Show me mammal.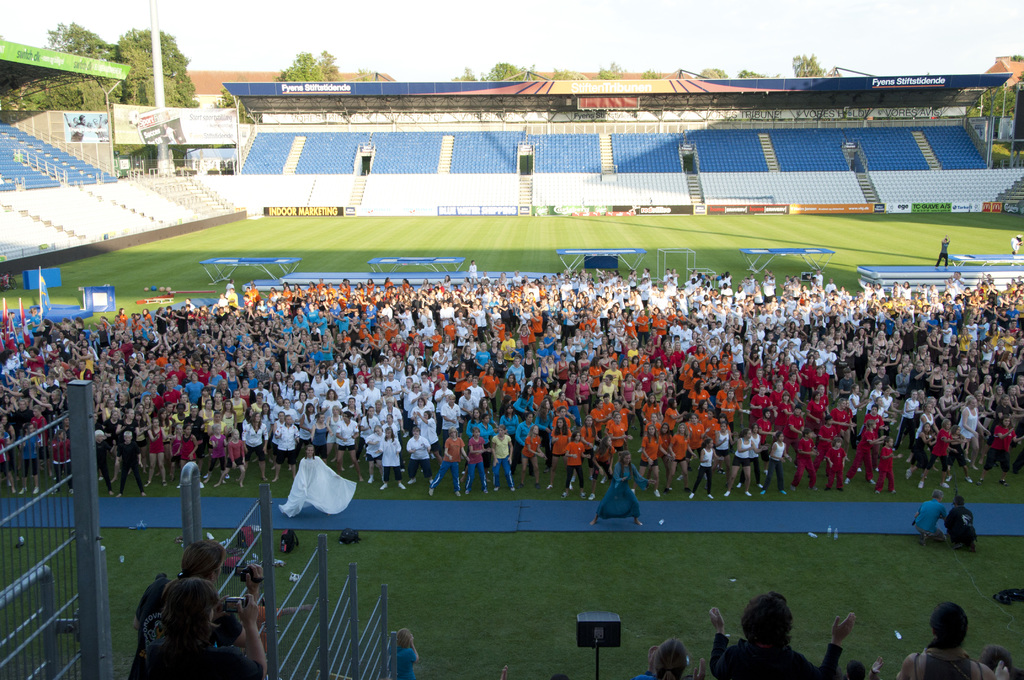
mammal is here: <box>845,654,883,679</box>.
